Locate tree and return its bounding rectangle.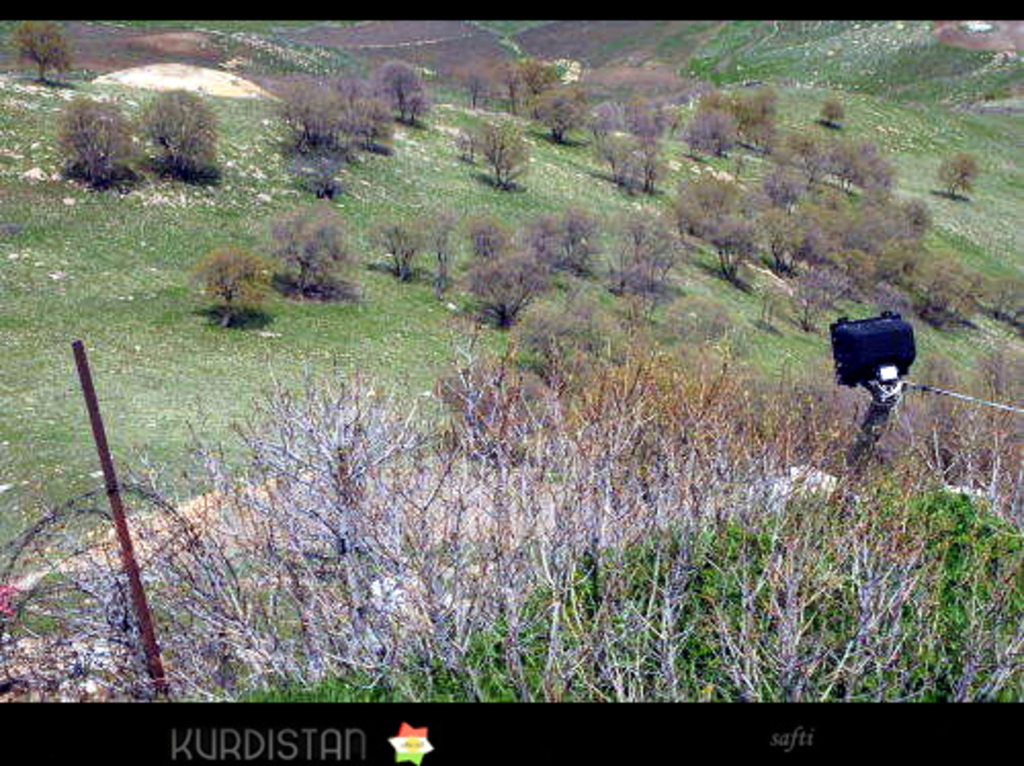
BBox(137, 94, 221, 182).
